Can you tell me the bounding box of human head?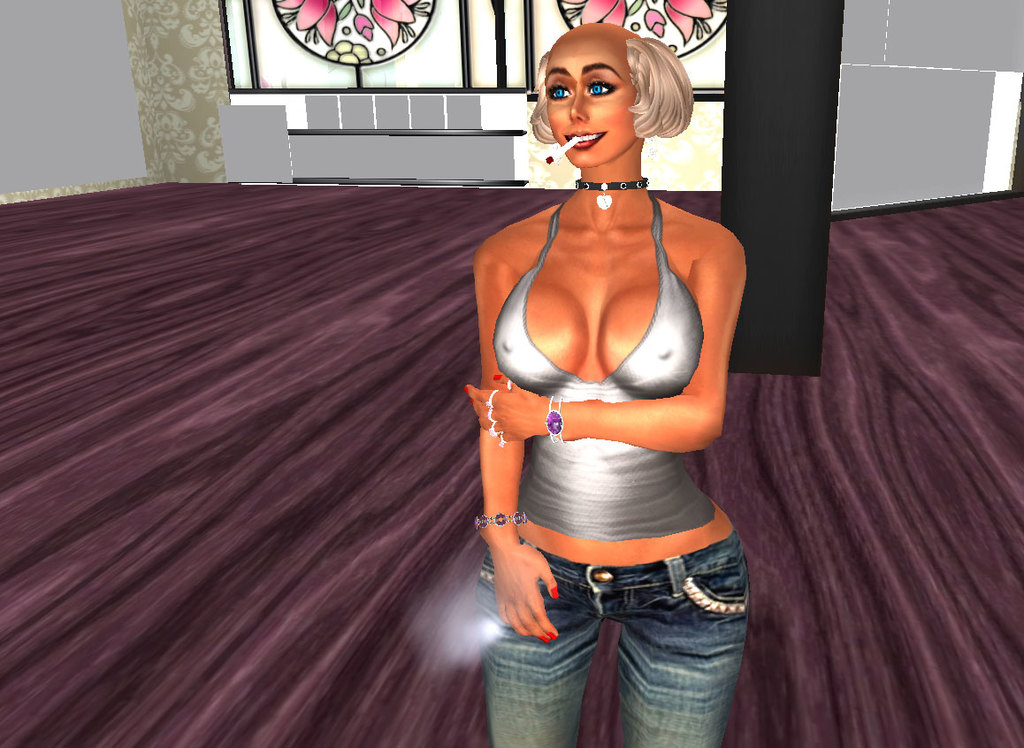
(520,14,688,197).
